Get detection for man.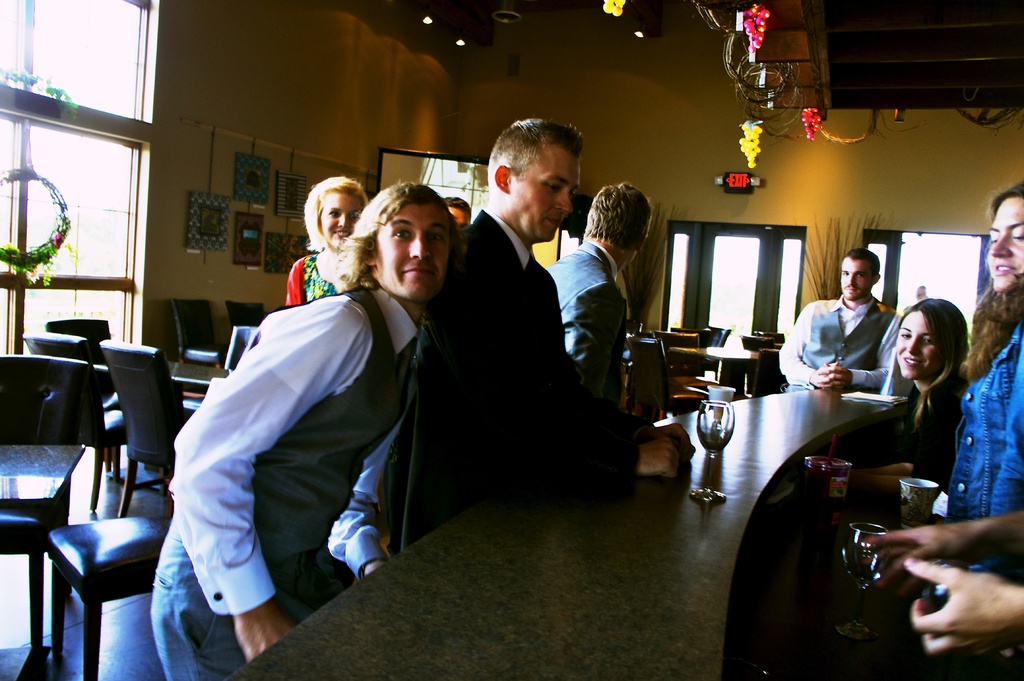
Detection: (x1=778, y1=254, x2=903, y2=393).
